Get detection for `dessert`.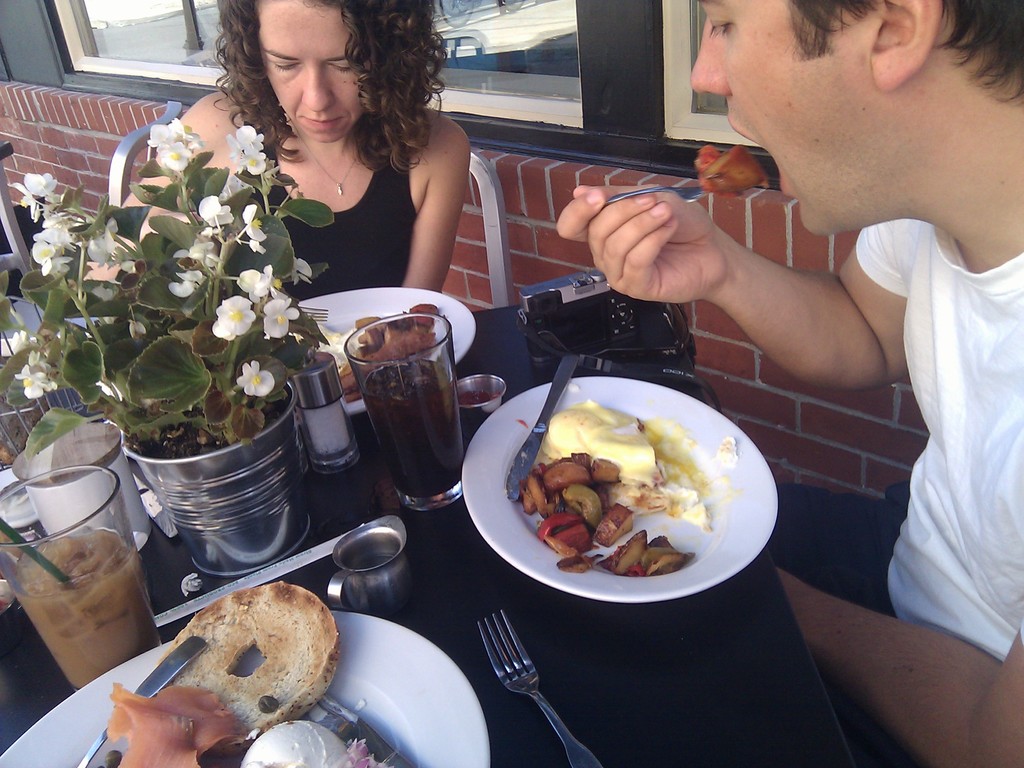
Detection: 538/408/687/487.
